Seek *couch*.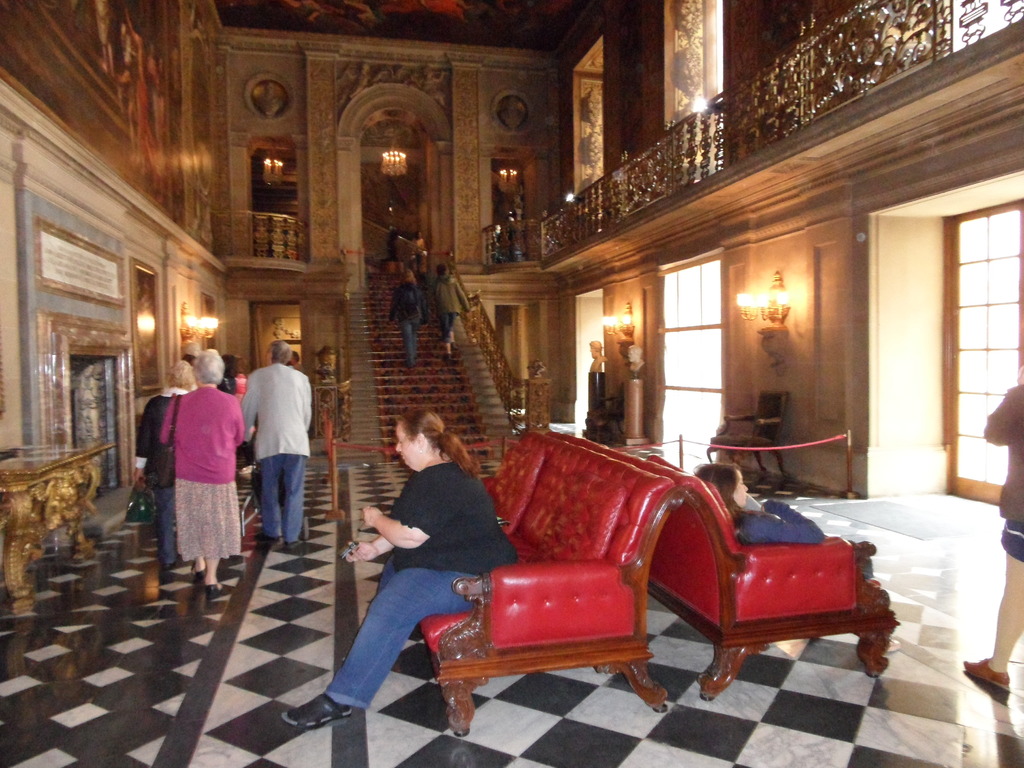
[x1=468, y1=433, x2=892, y2=698].
